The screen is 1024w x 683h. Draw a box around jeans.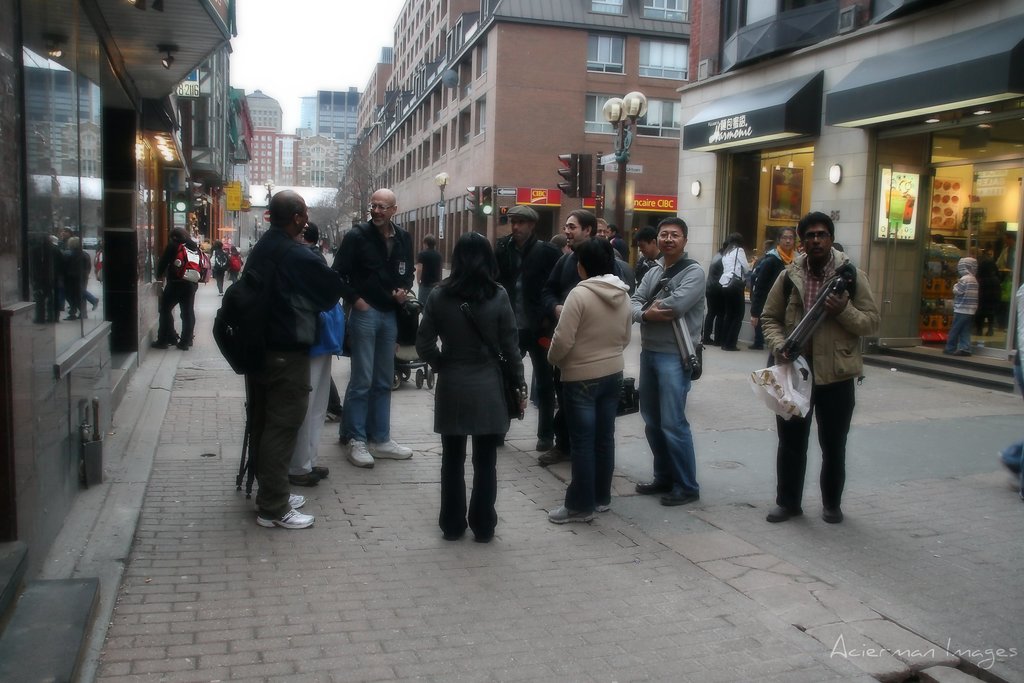
region(640, 350, 698, 493).
